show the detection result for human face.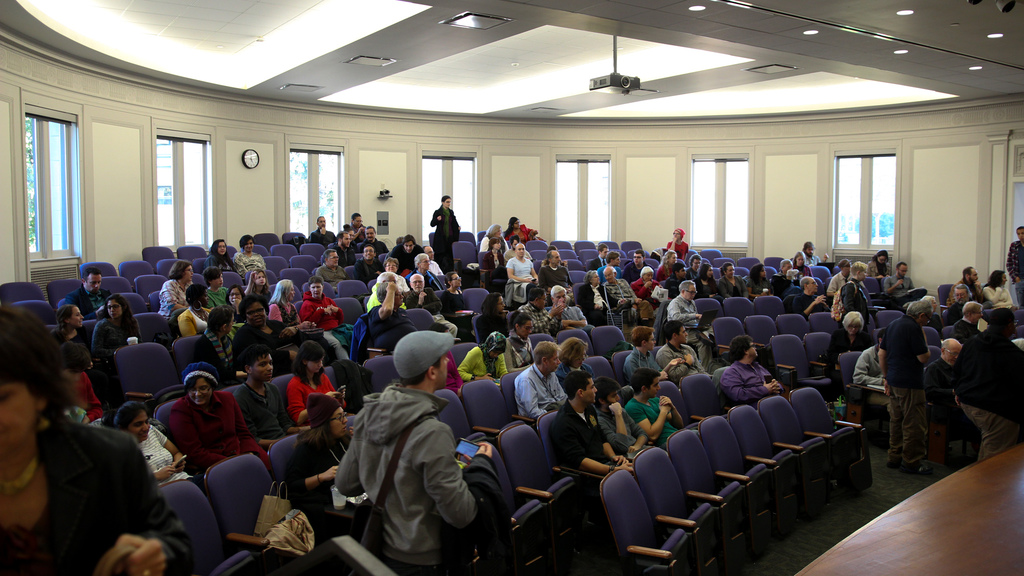
[left=305, top=274, right=322, bottom=299].
